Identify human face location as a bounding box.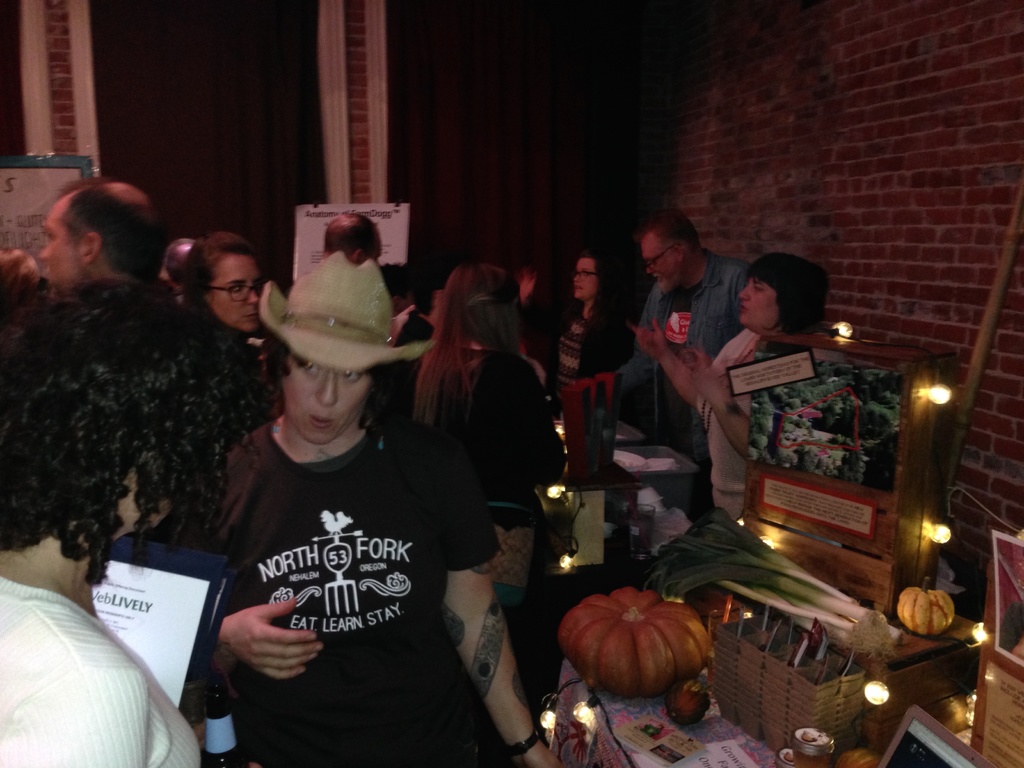
[left=278, top=357, right=372, bottom=443].
